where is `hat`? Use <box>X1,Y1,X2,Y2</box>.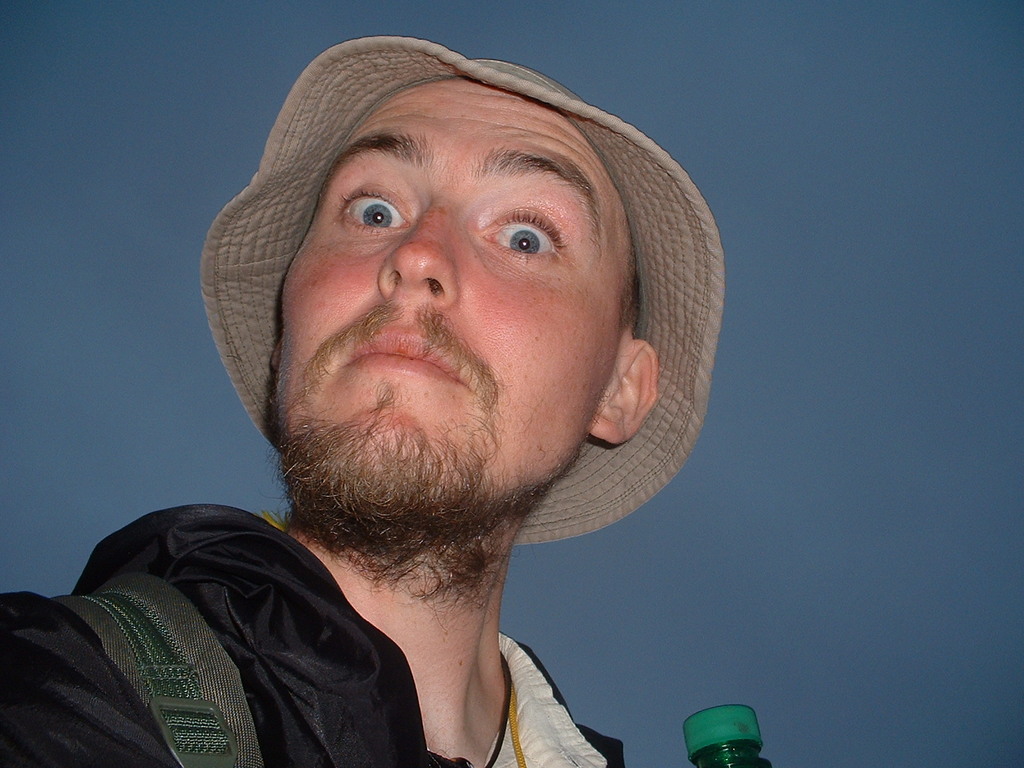
<box>202,32,716,545</box>.
